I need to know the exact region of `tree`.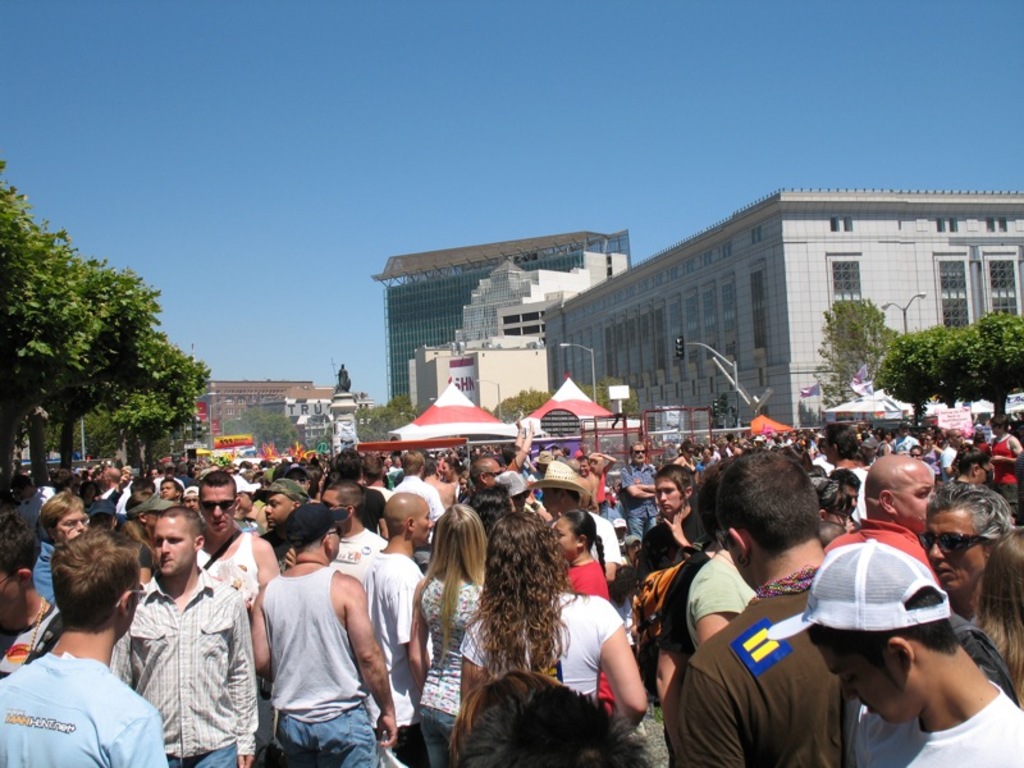
Region: 813/297/892/408.
